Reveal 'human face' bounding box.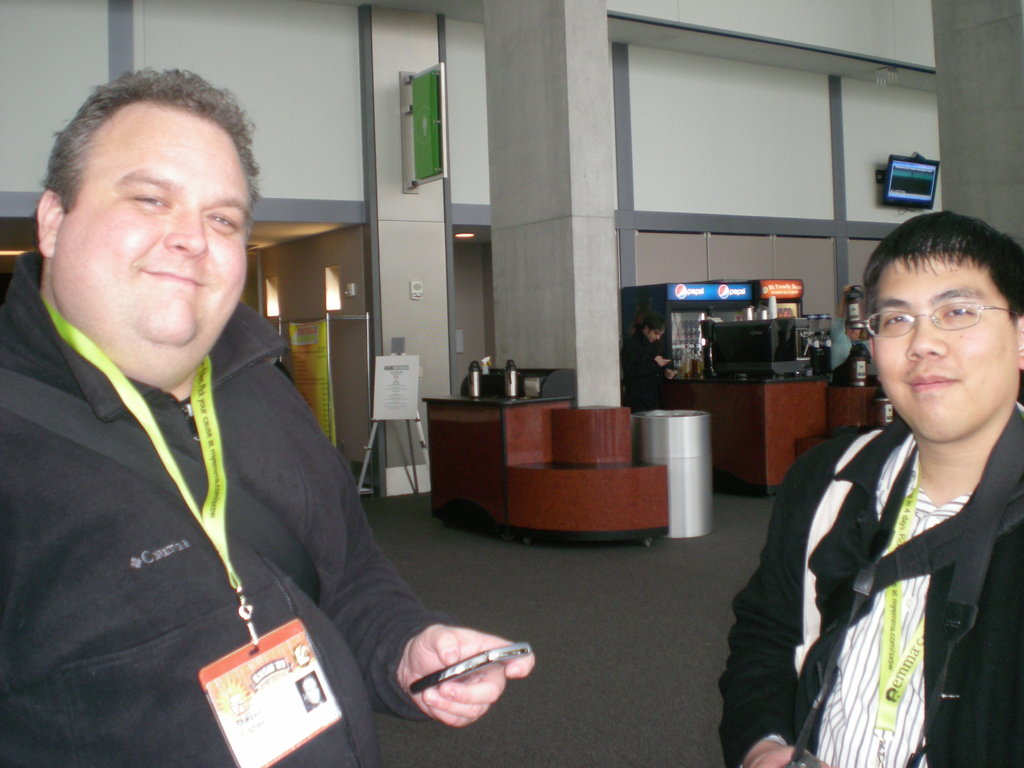
Revealed: x1=870 y1=261 x2=1018 y2=442.
